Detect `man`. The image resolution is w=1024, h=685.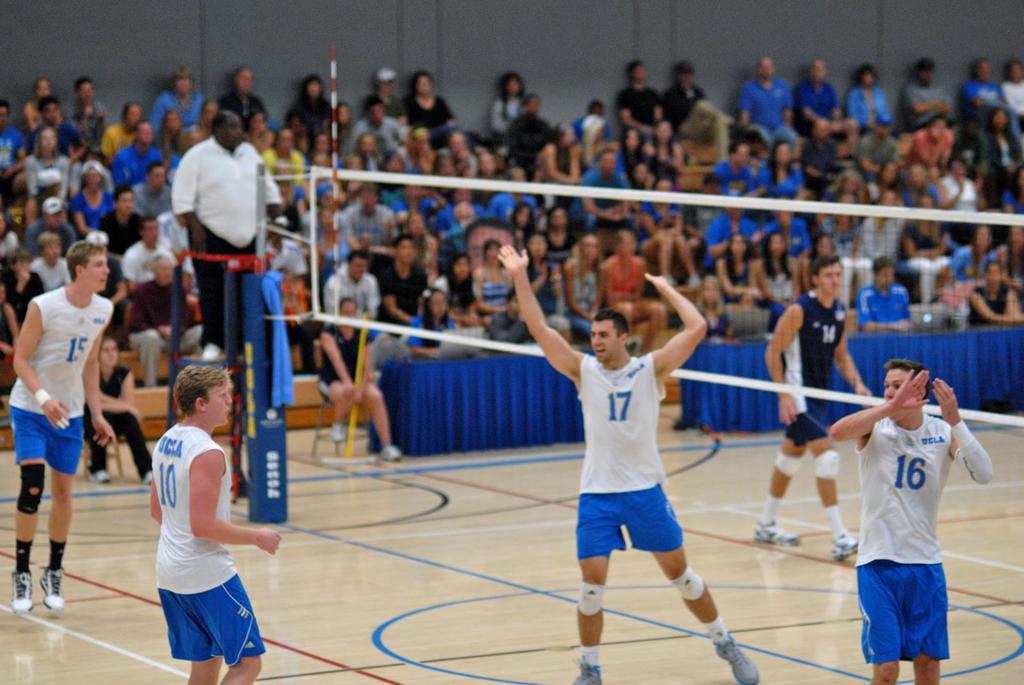
box=[942, 207, 1002, 285].
